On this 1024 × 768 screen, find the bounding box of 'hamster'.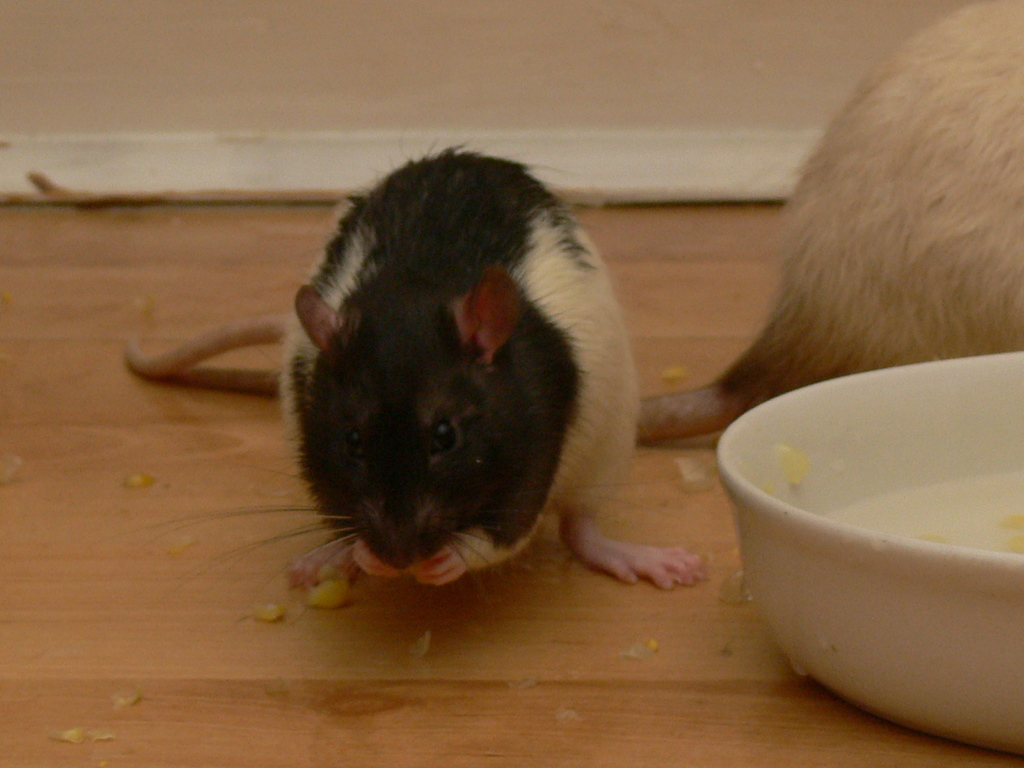
Bounding box: Rect(640, 0, 1023, 458).
